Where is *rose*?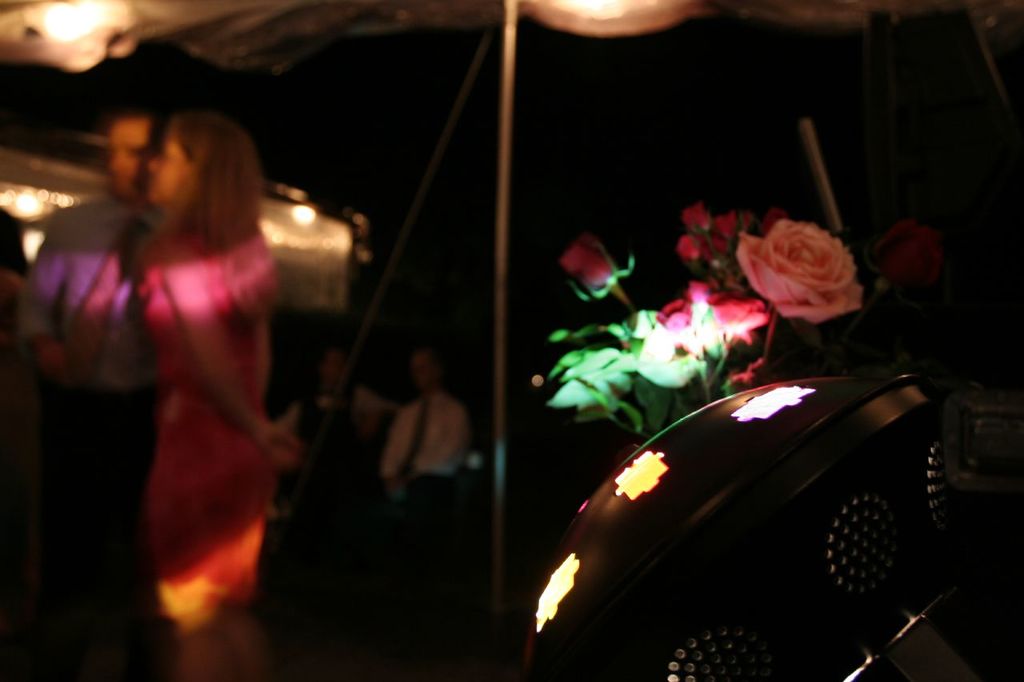
654/298/694/329.
